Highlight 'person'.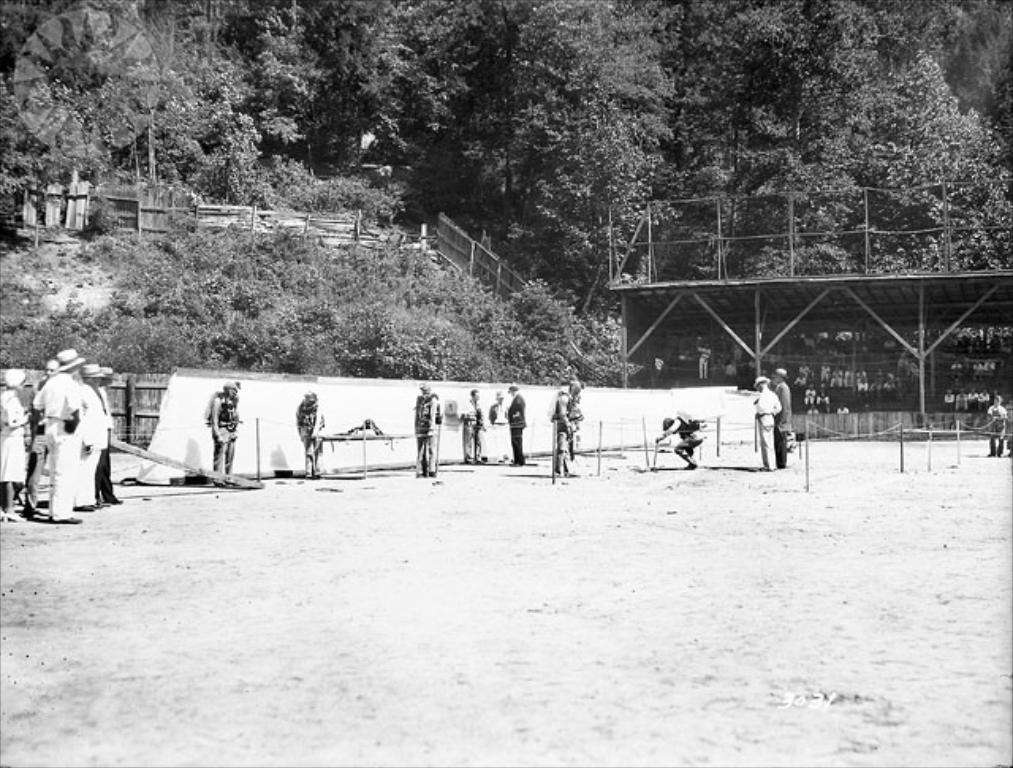
Highlighted region: x1=203, y1=378, x2=245, y2=478.
